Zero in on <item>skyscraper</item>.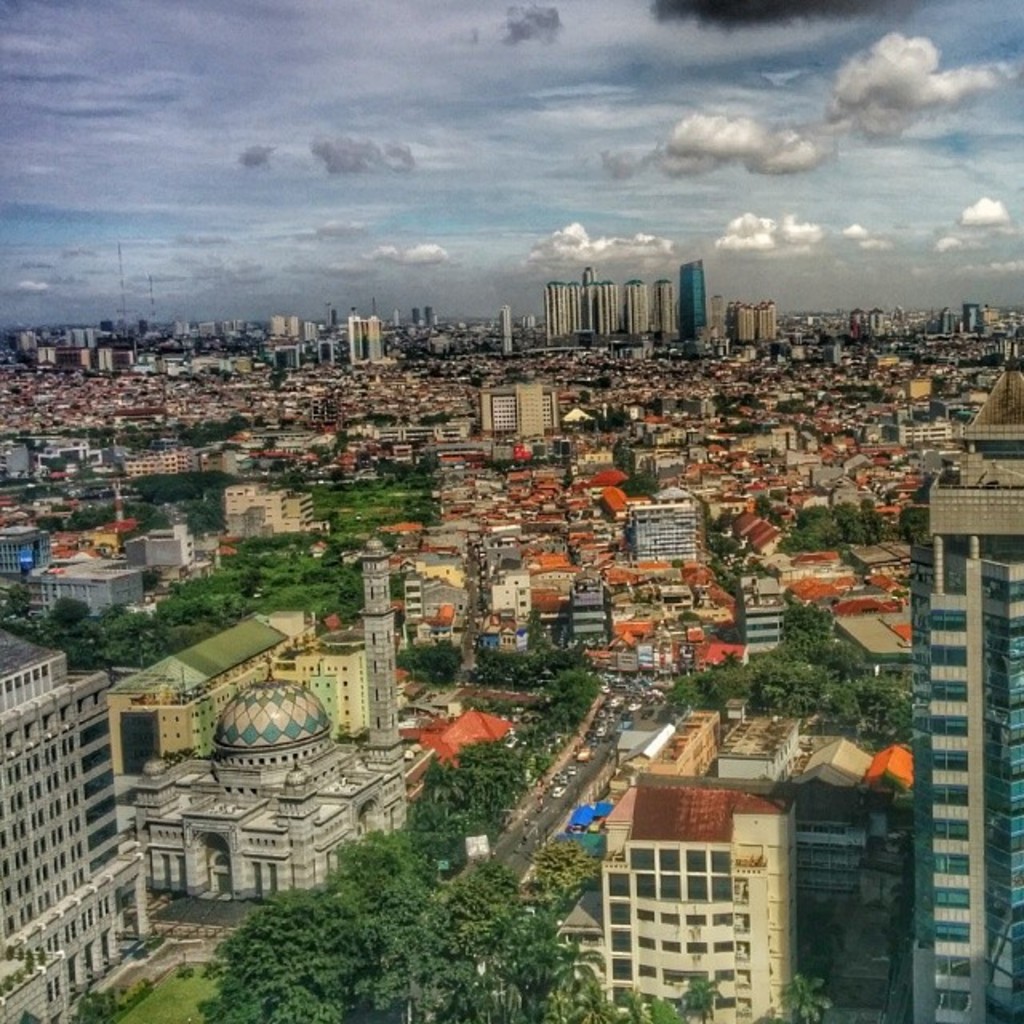
Zeroed in: locate(963, 302, 982, 336).
